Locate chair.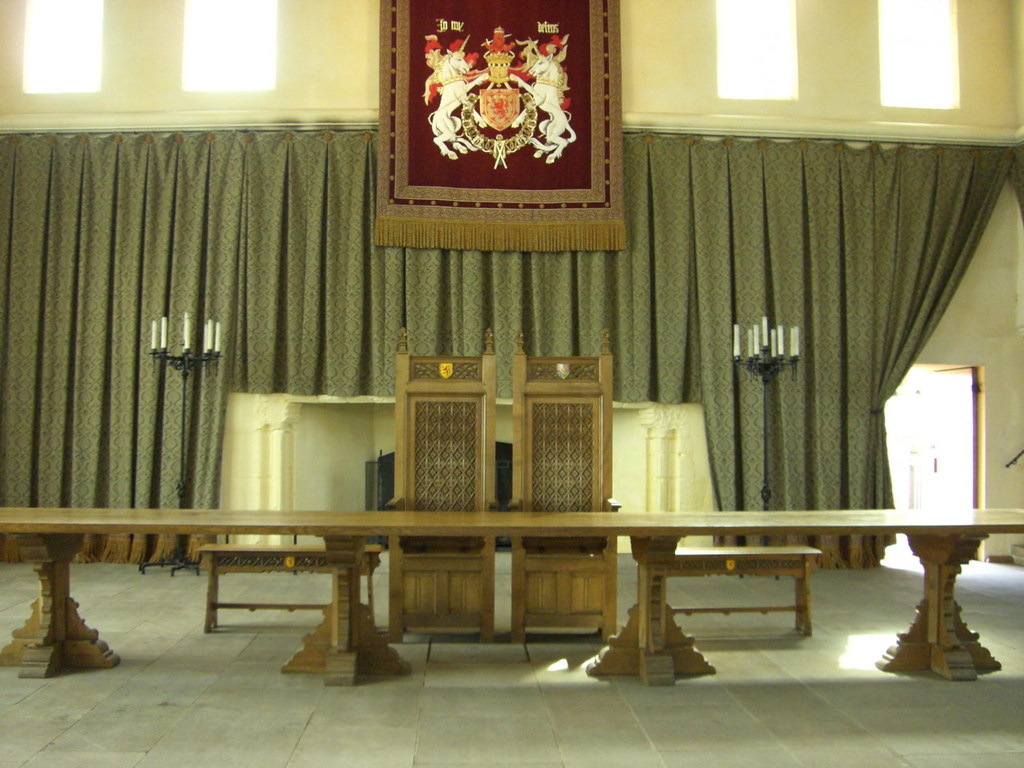
Bounding box: (left=506, top=327, right=623, bottom=647).
